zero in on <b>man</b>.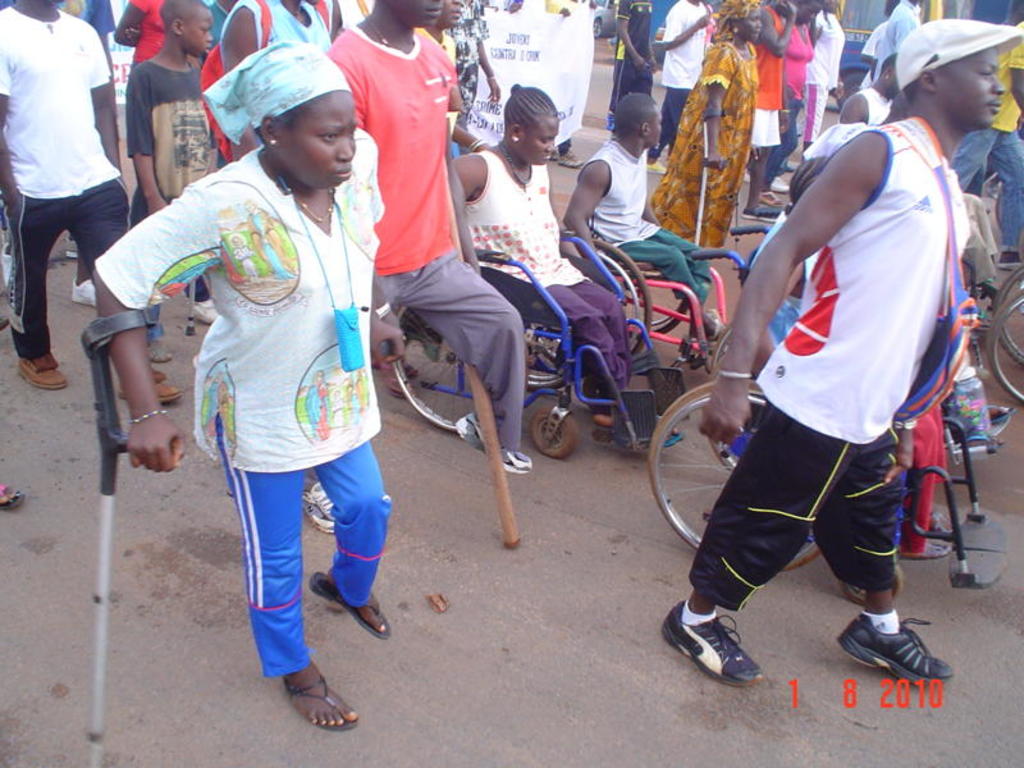
Zeroed in: 0 0 186 410.
